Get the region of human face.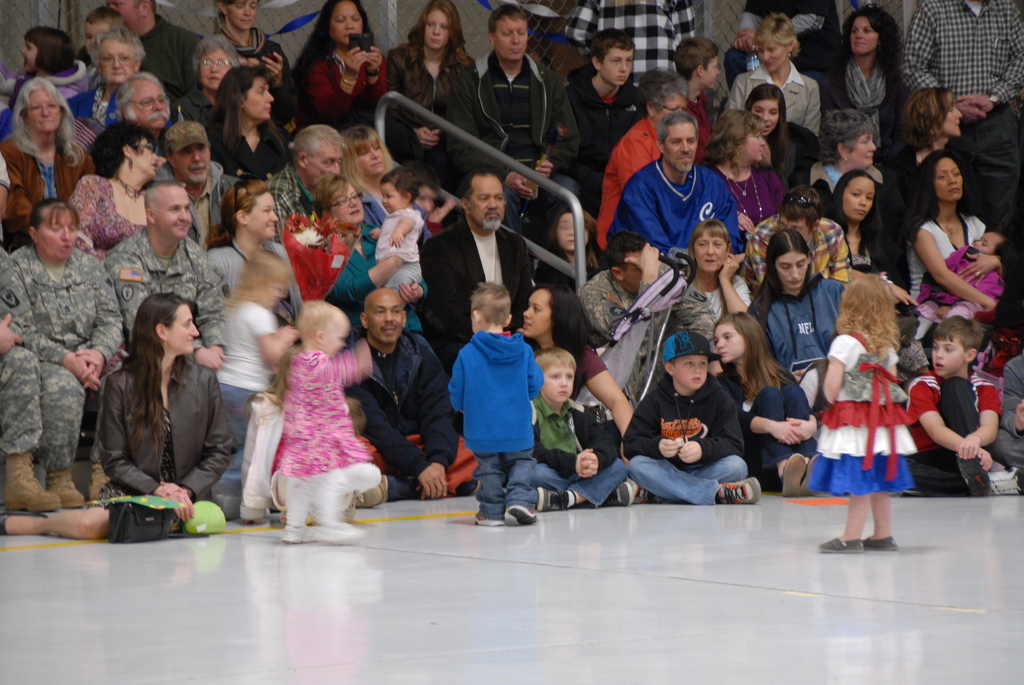
bbox=[716, 325, 745, 361].
